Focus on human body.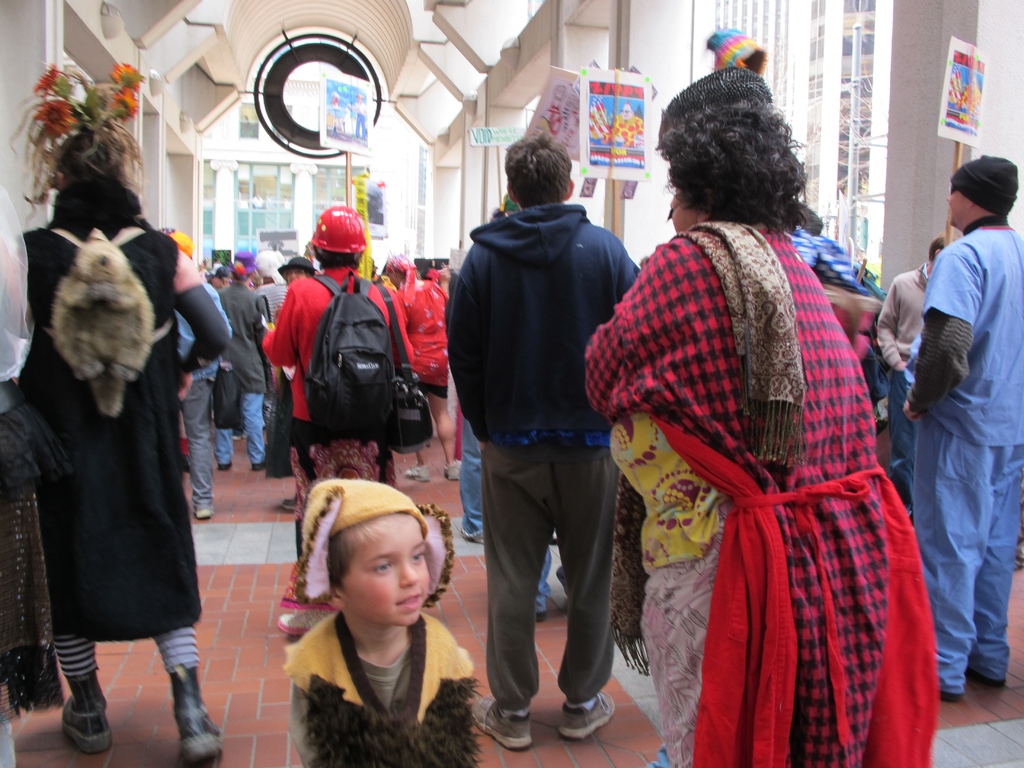
Focused at region(0, 54, 239, 767).
